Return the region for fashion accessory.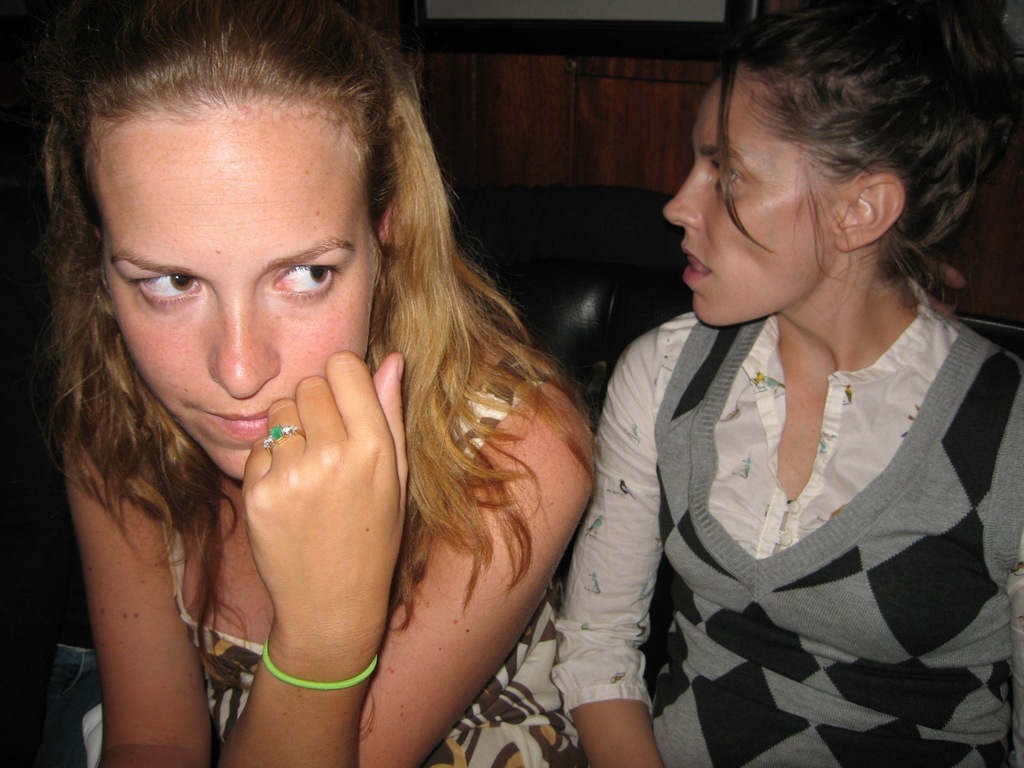
{"x1": 262, "y1": 425, "x2": 306, "y2": 463}.
